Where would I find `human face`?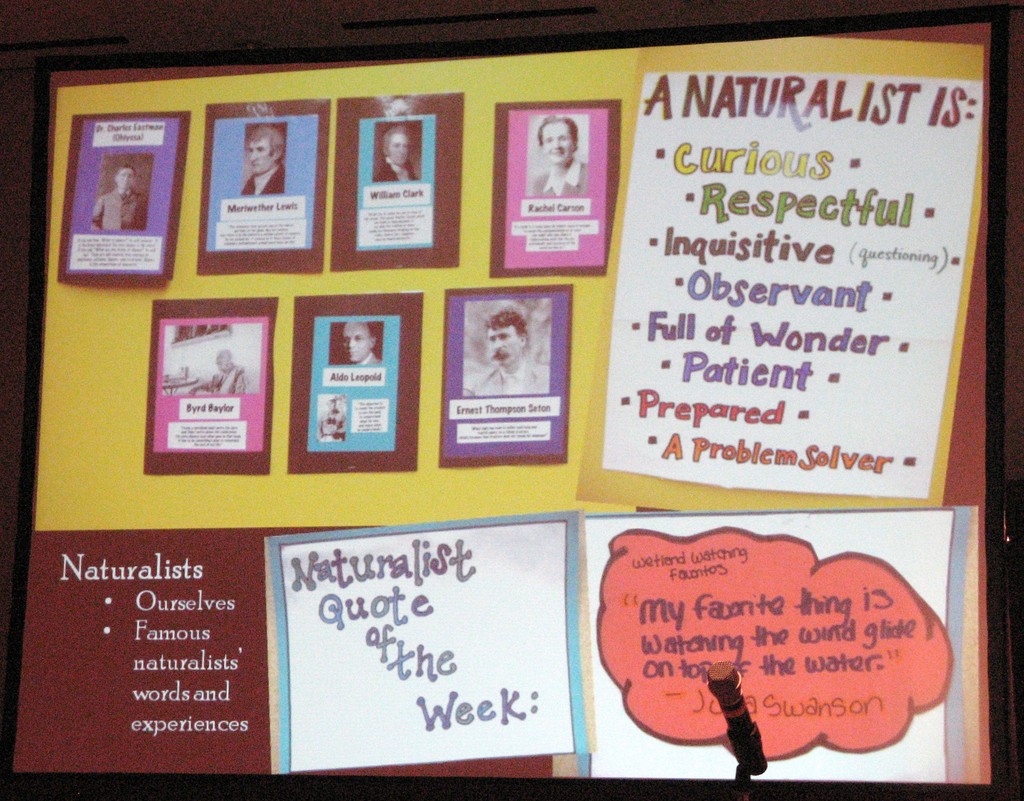
At 391 132 407 164.
